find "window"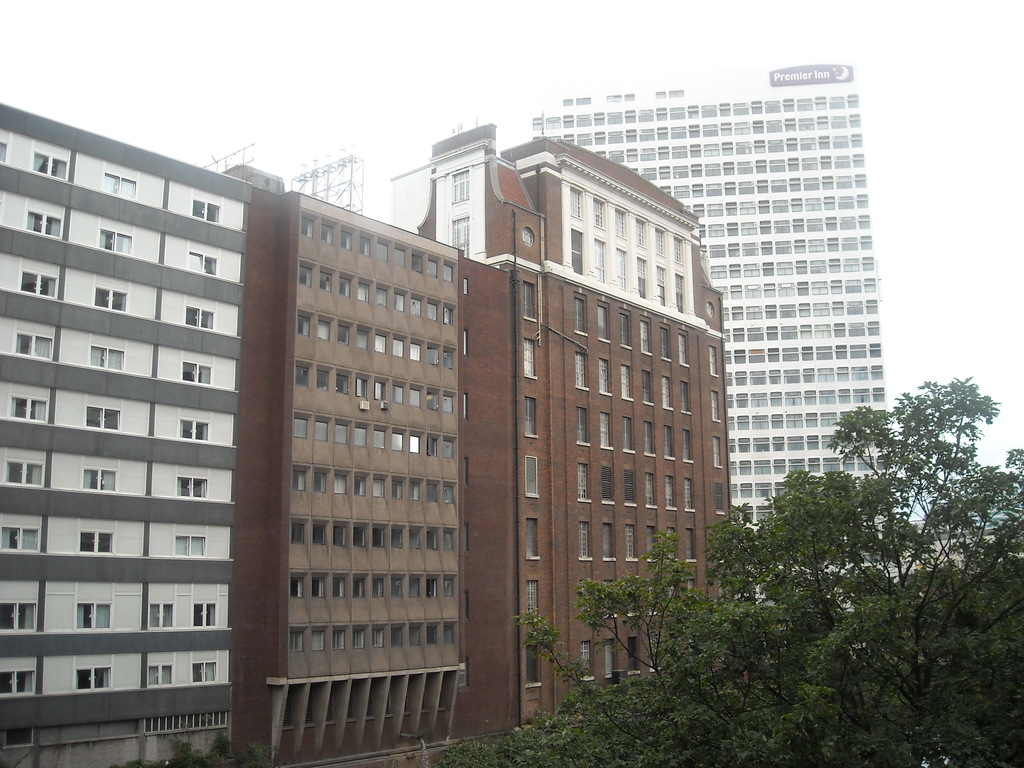
<region>428, 439, 436, 456</region>
